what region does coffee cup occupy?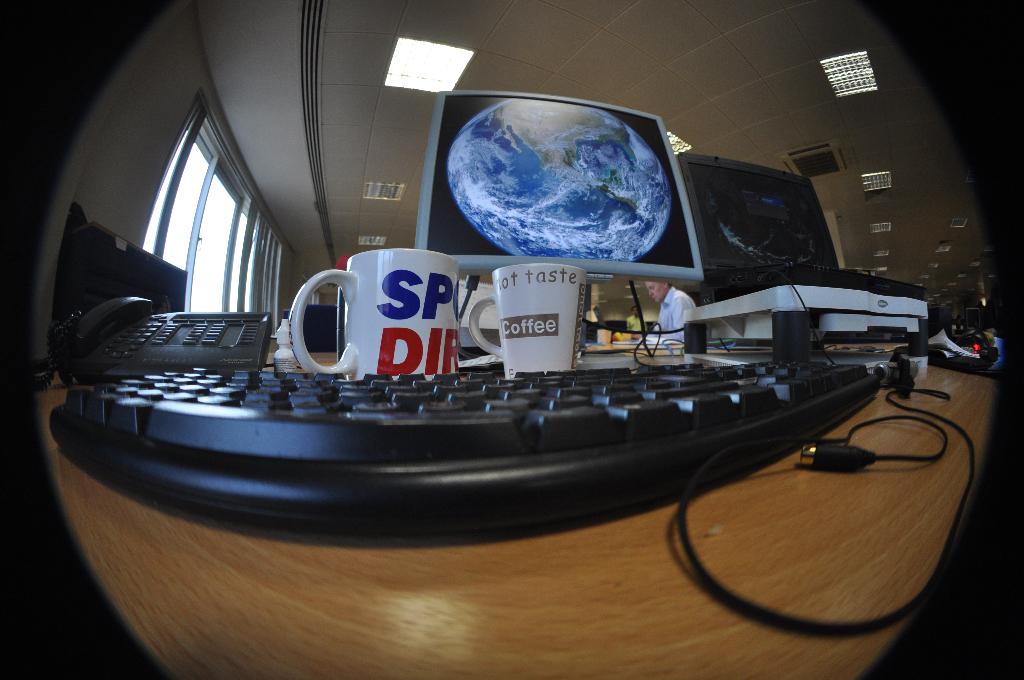
(left=466, top=261, right=588, bottom=382).
